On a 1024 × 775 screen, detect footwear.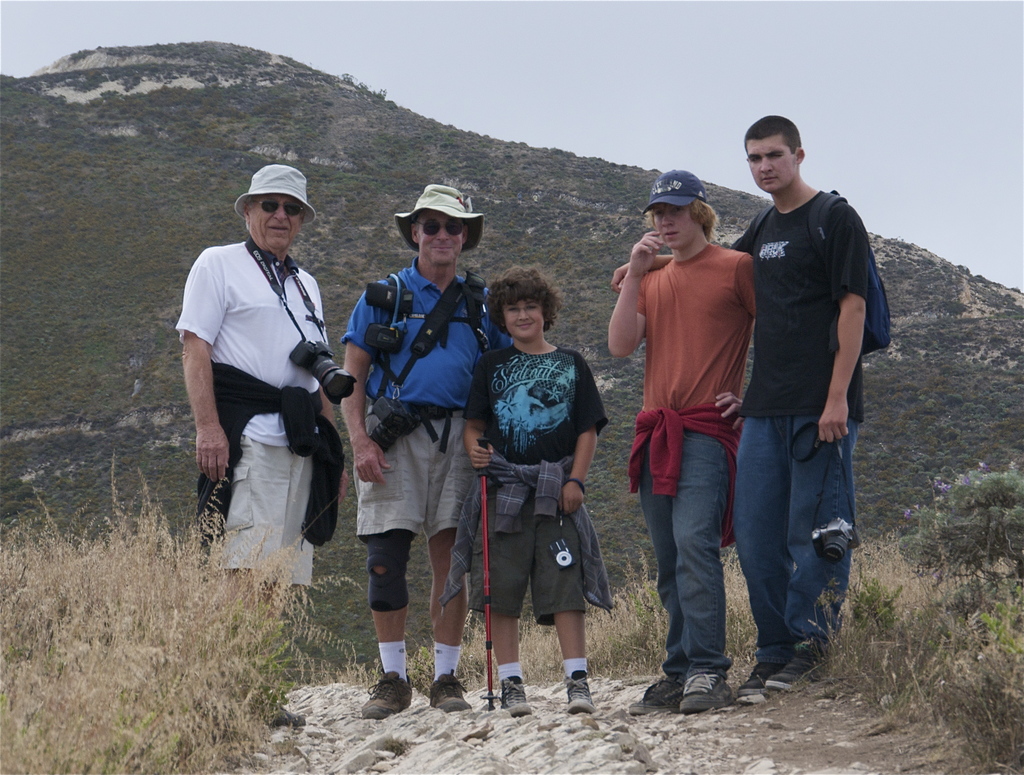
{"left": 364, "top": 674, "right": 412, "bottom": 720}.
